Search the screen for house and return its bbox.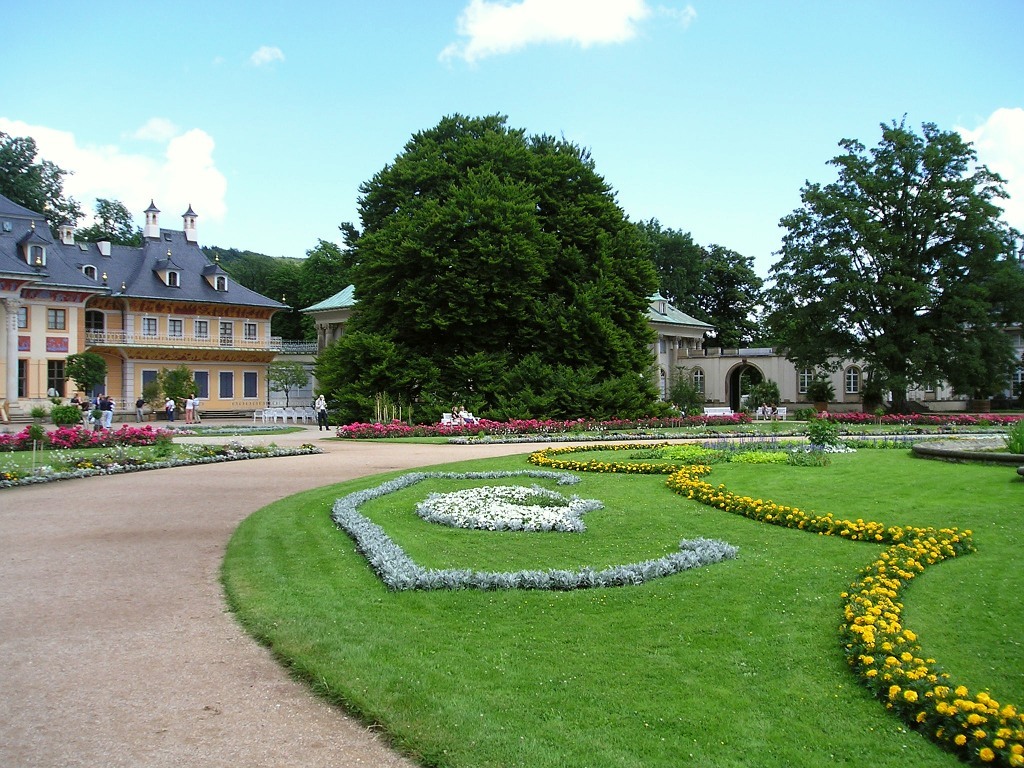
Found: locate(297, 274, 359, 406).
